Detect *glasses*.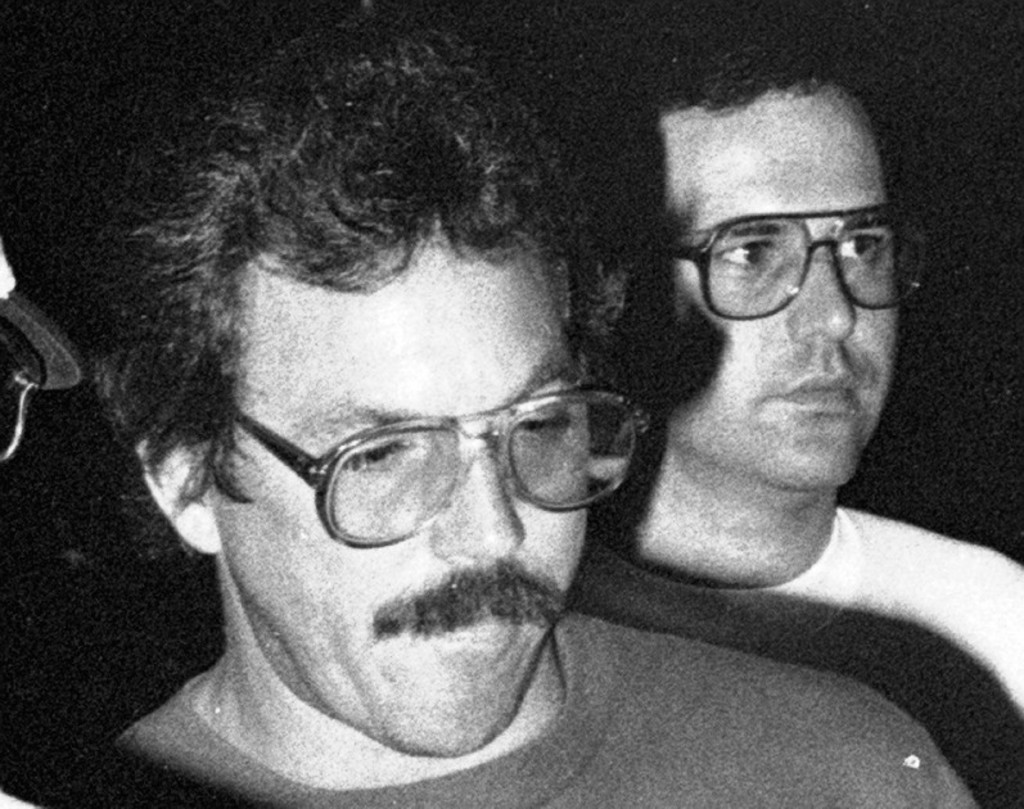
Detected at 660:198:926:324.
